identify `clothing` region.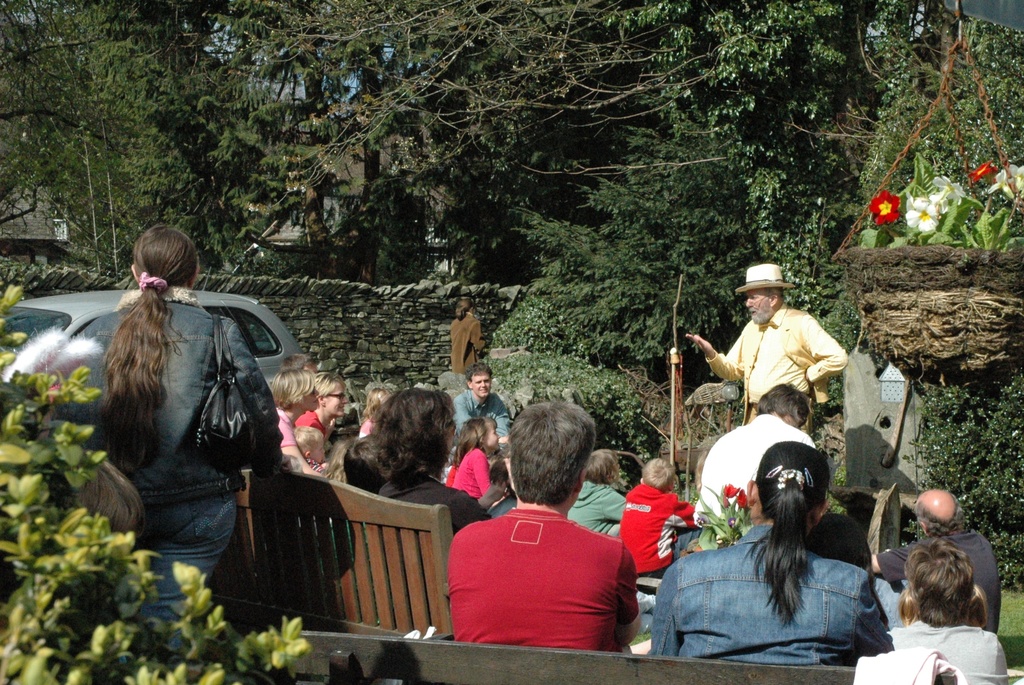
Region: (left=895, top=620, right=1012, bottom=684).
